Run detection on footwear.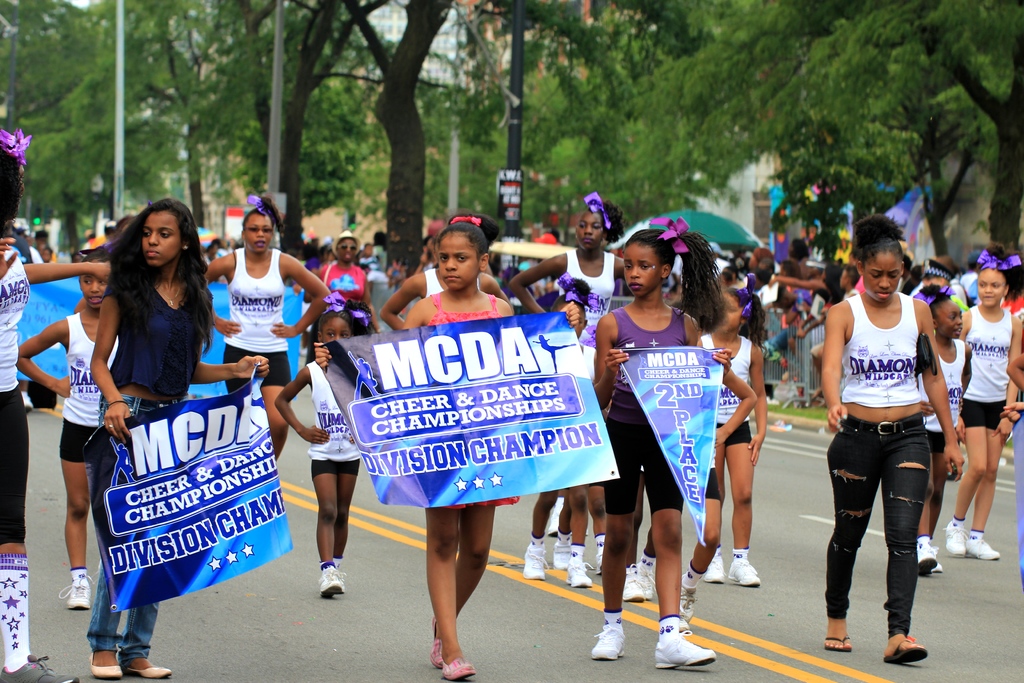
Result: 544, 512, 561, 534.
